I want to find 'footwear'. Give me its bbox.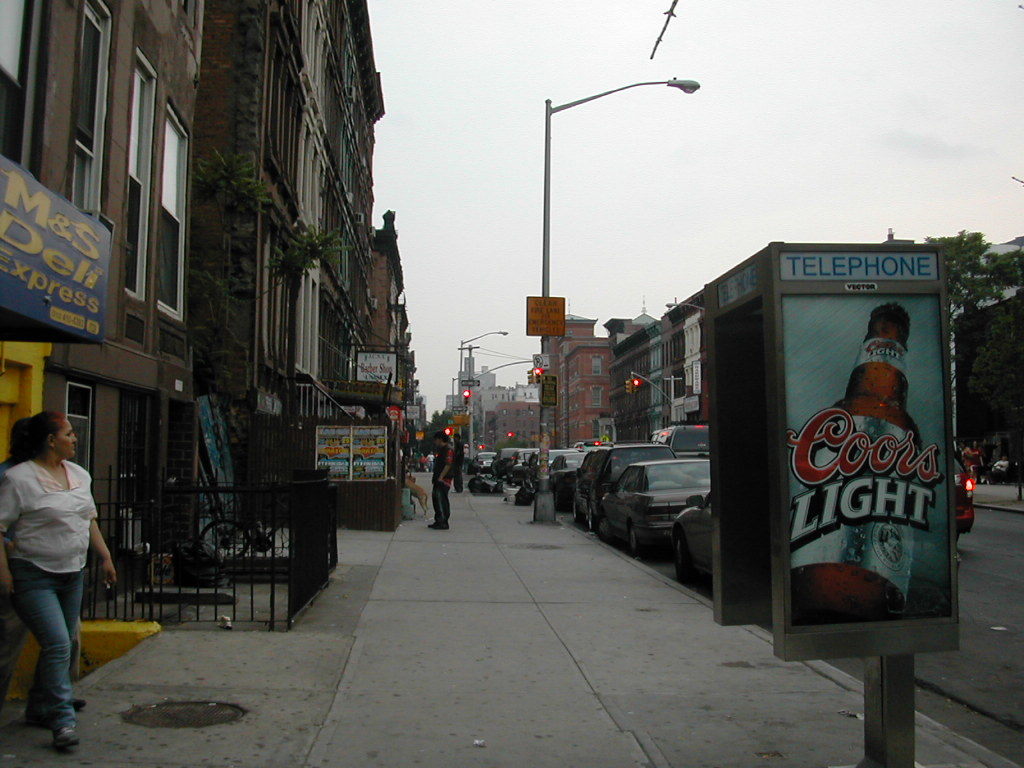
l=427, t=521, r=448, b=530.
